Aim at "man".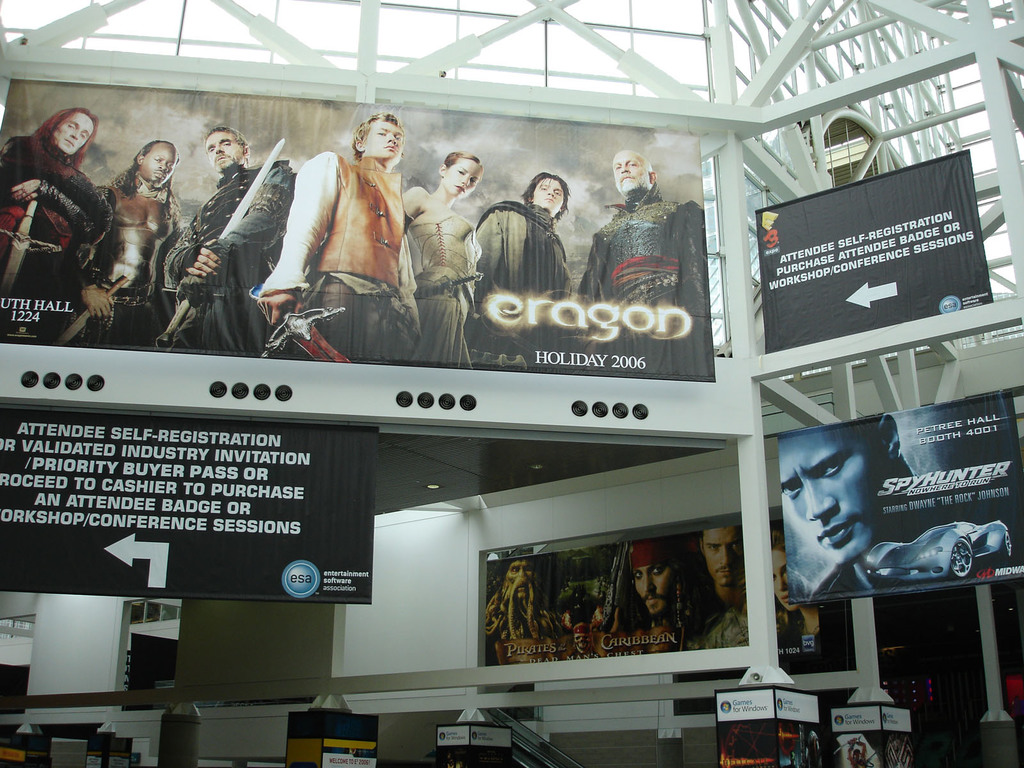
Aimed at x1=154 y1=127 x2=297 y2=357.
